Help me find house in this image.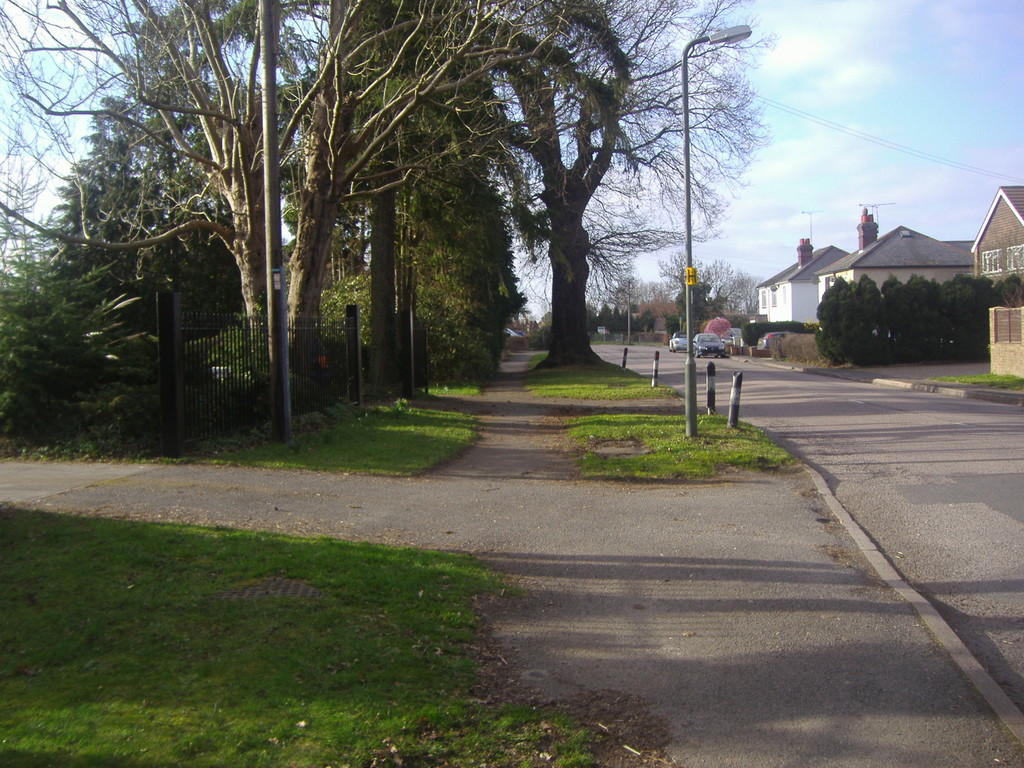
Found it: {"left": 813, "top": 206, "right": 975, "bottom": 328}.
